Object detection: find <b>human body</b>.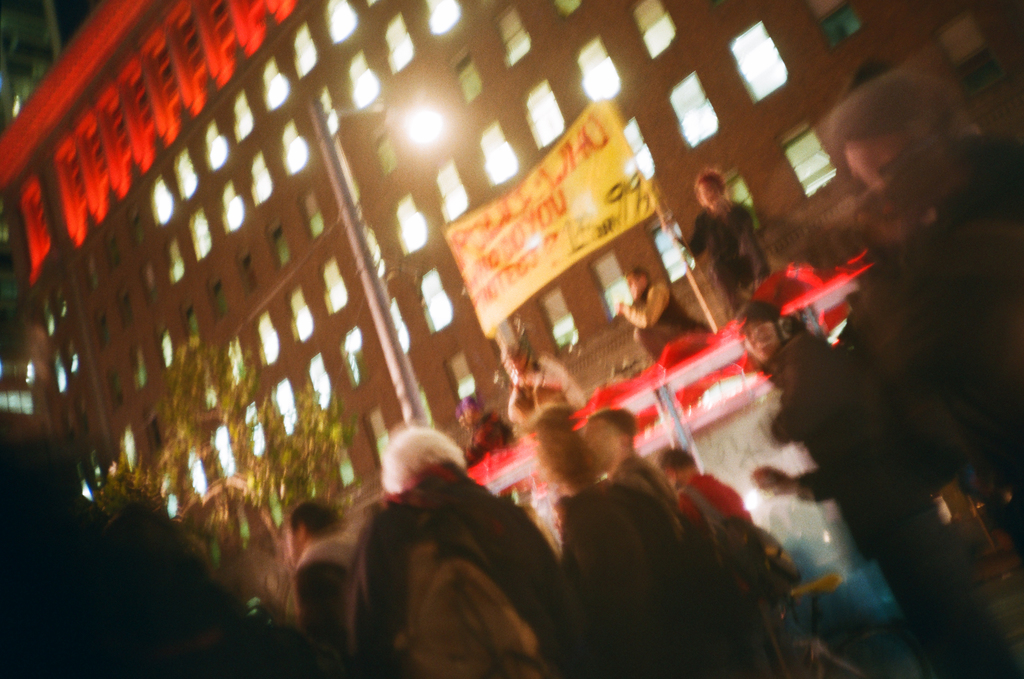
bbox=[506, 360, 586, 433].
